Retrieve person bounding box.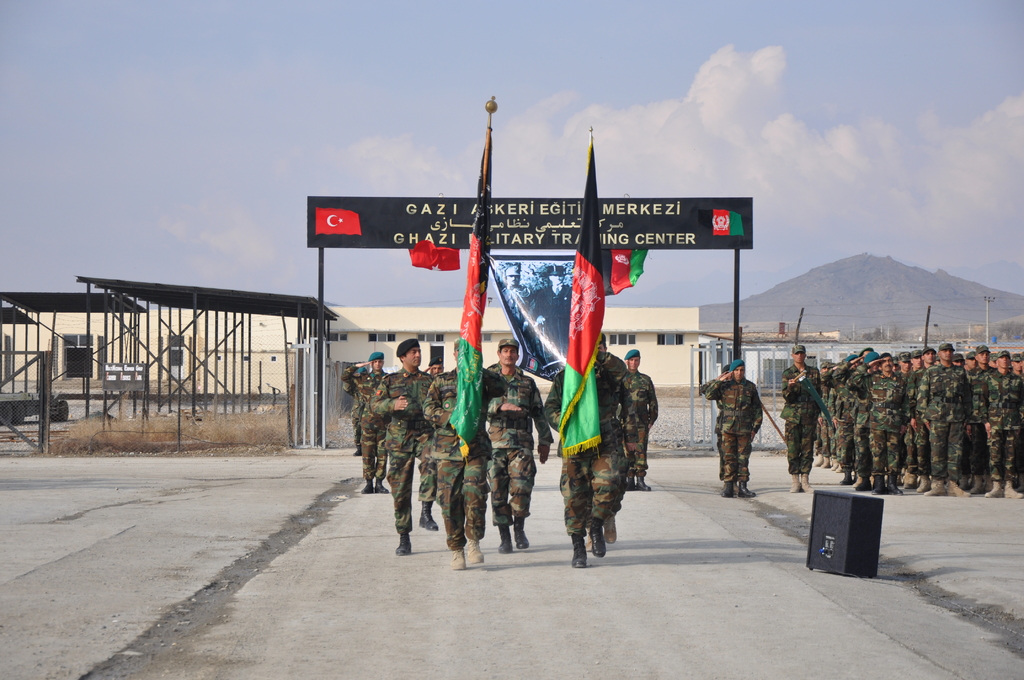
Bounding box: bbox=[371, 336, 443, 563].
